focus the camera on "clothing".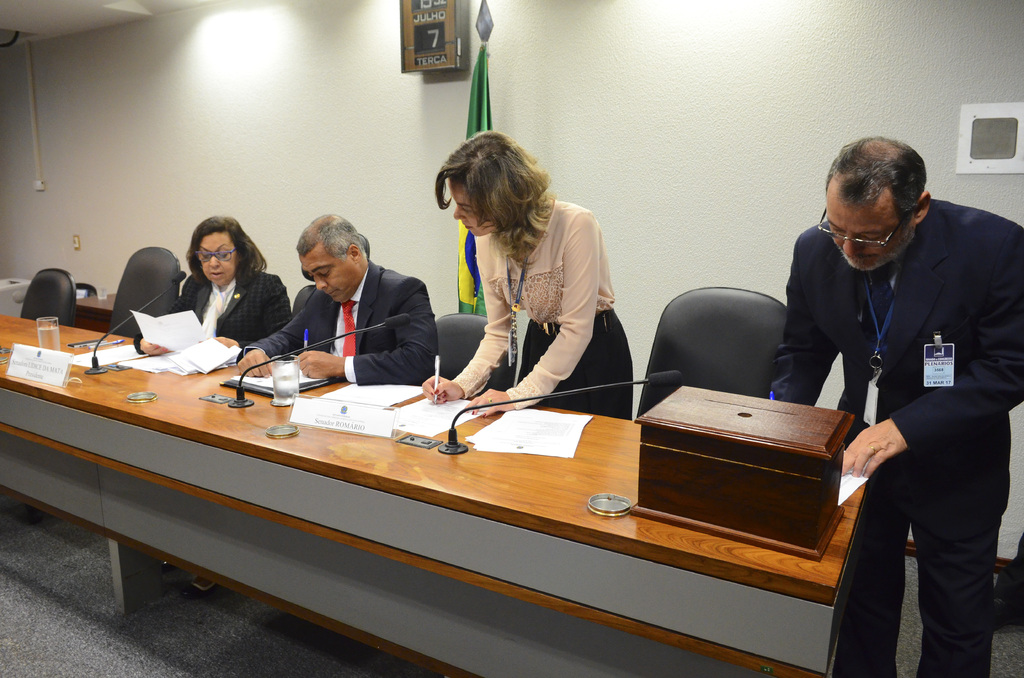
Focus region: Rect(134, 268, 291, 359).
